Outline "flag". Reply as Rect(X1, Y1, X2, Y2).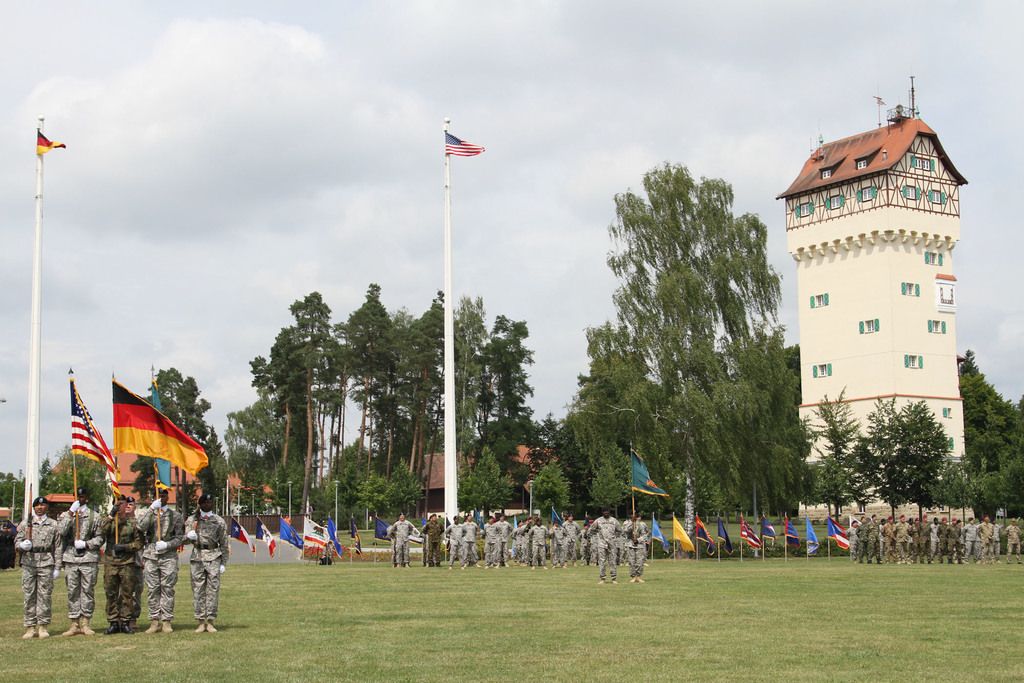
Rect(733, 516, 757, 552).
